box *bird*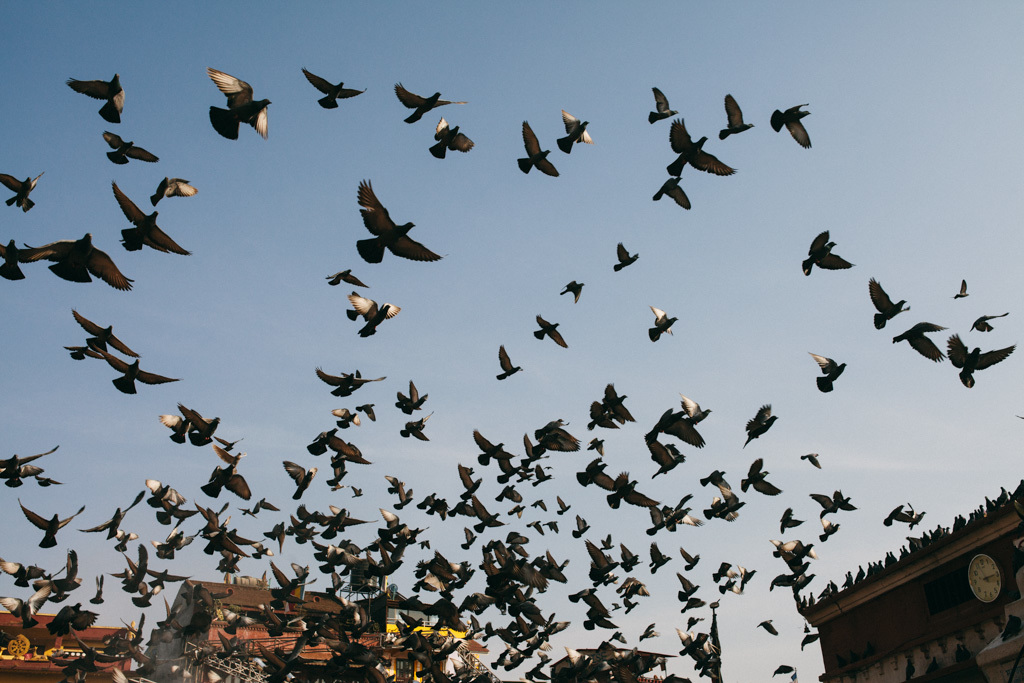
detection(152, 170, 203, 205)
